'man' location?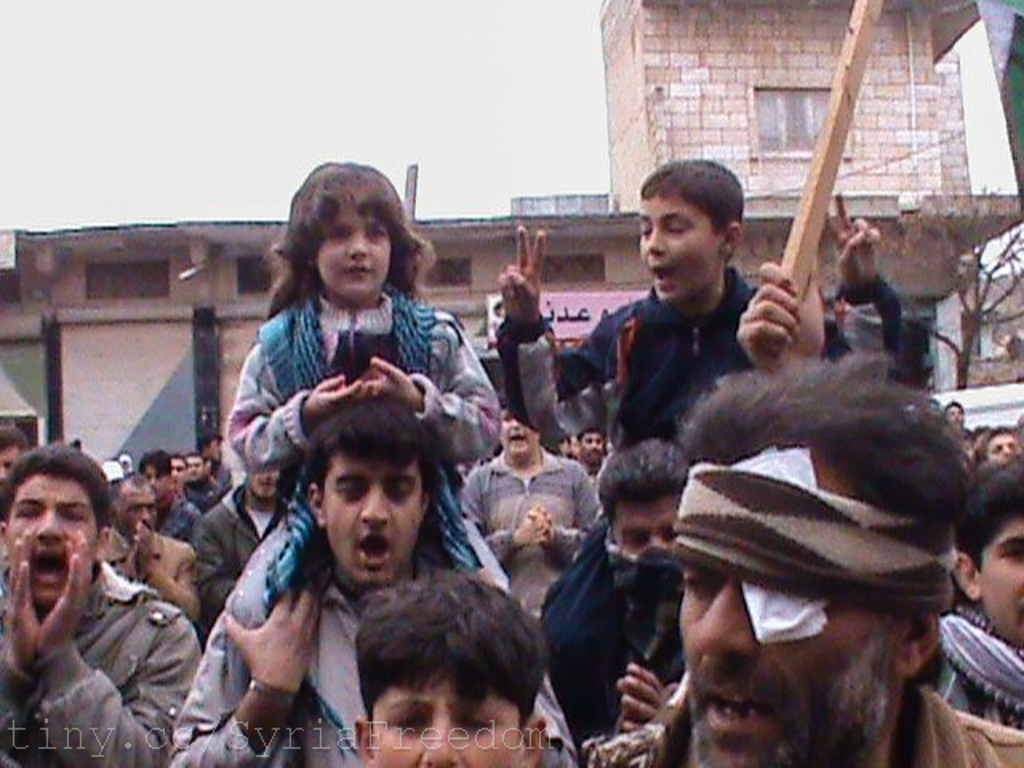
[189,469,288,629]
